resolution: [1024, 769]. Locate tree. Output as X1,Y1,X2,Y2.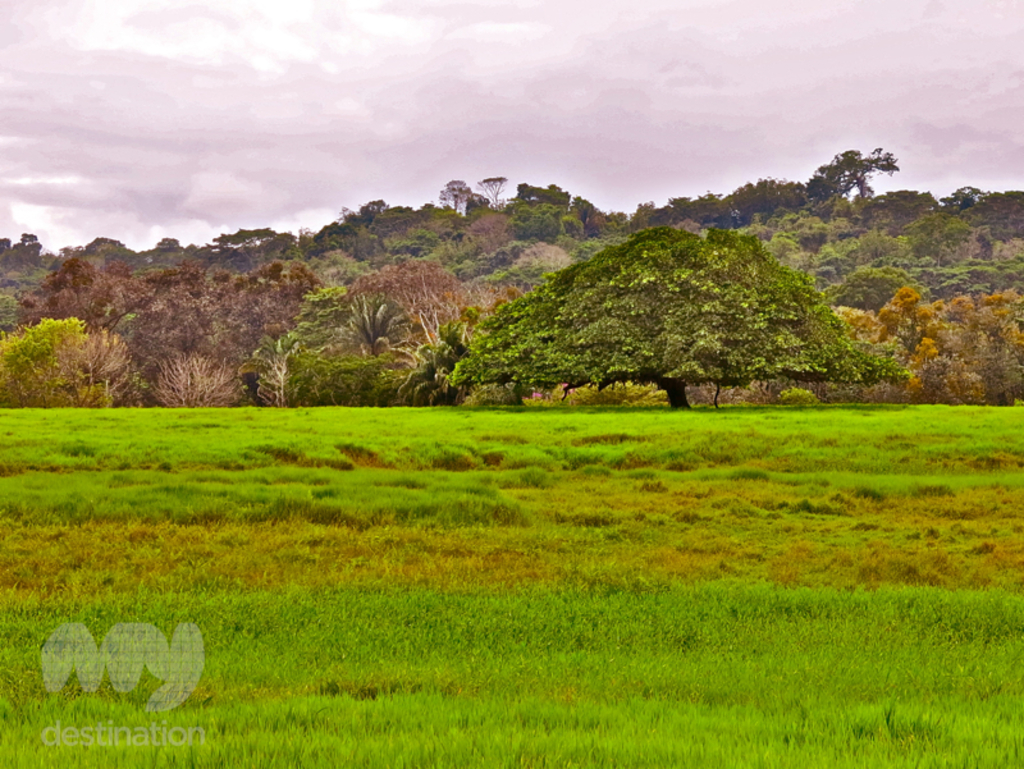
474,169,511,215.
